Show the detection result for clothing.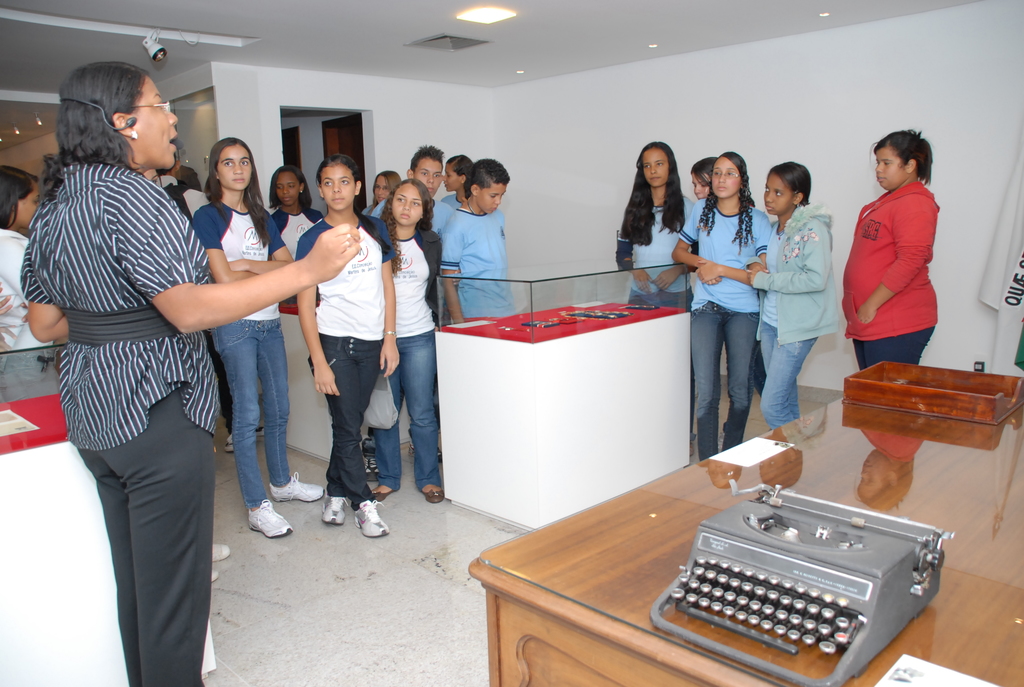
x1=611 y1=194 x2=687 y2=317.
